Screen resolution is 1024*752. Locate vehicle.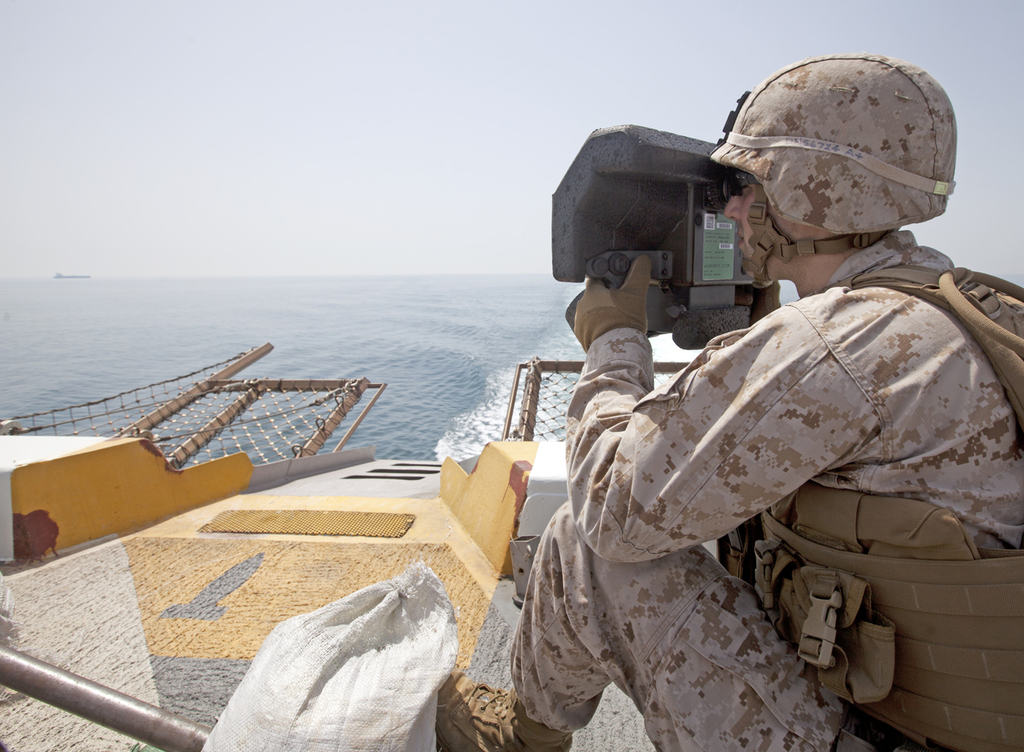
box=[0, 341, 710, 751].
